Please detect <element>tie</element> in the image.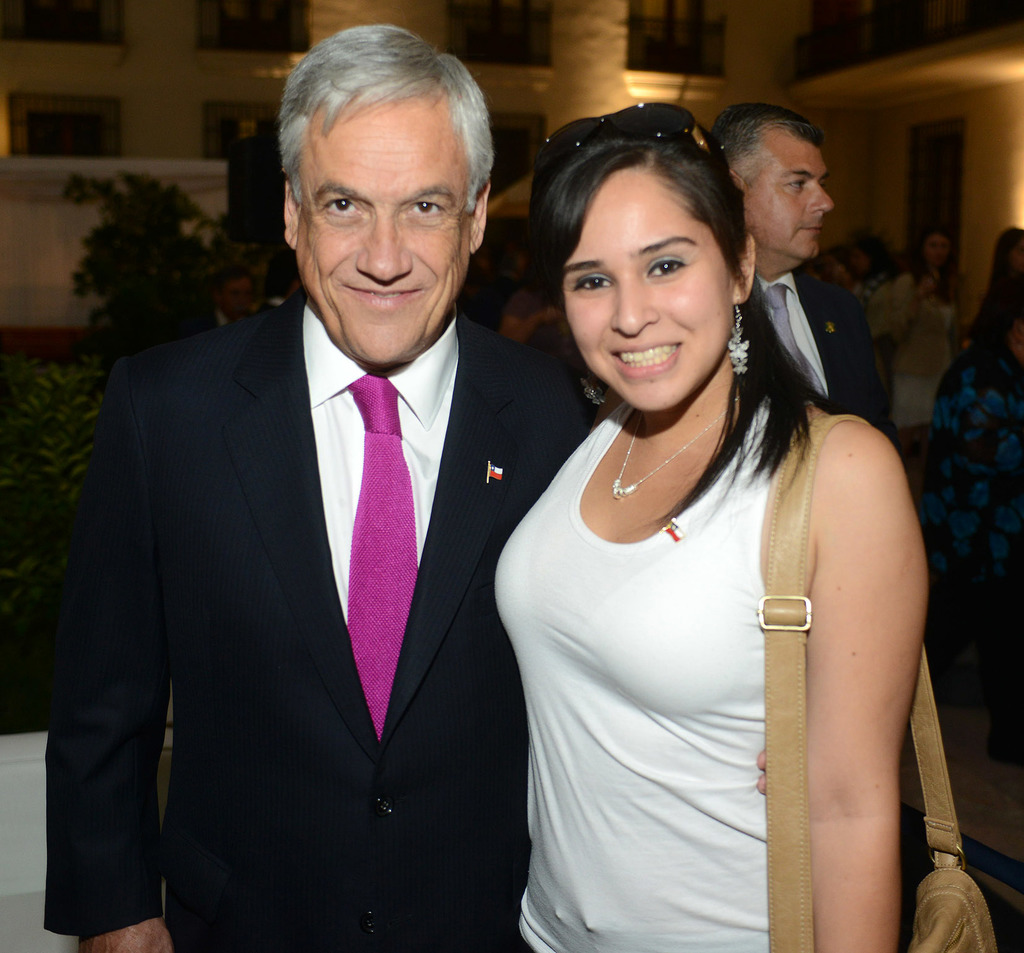
x1=342, y1=376, x2=422, y2=744.
